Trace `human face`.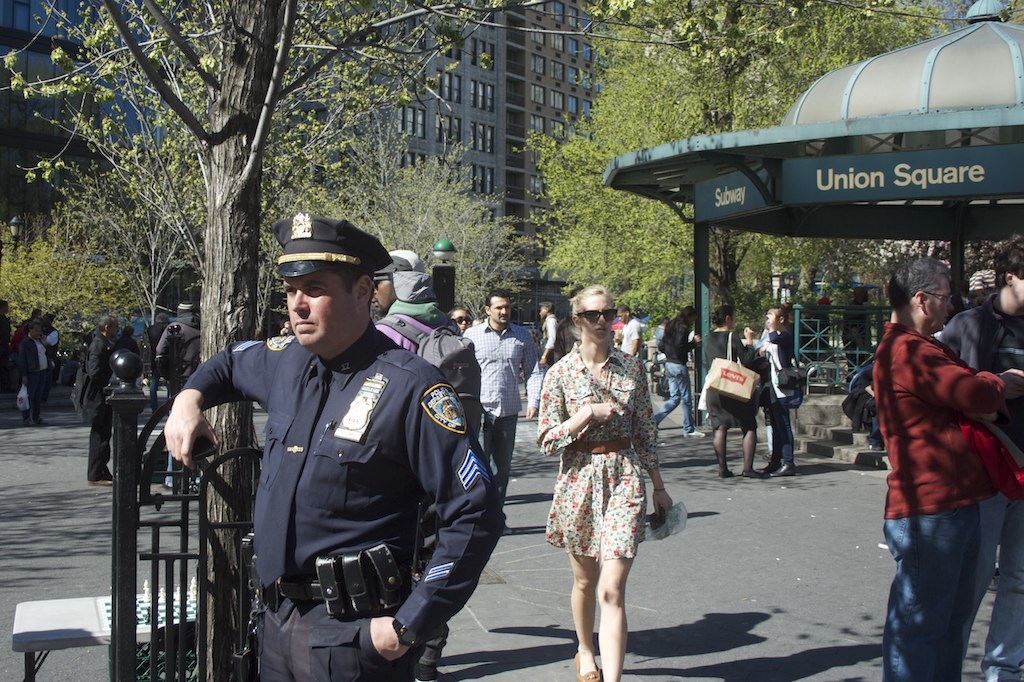
Traced to [left=918, top=277, right=961, bottom=336].
